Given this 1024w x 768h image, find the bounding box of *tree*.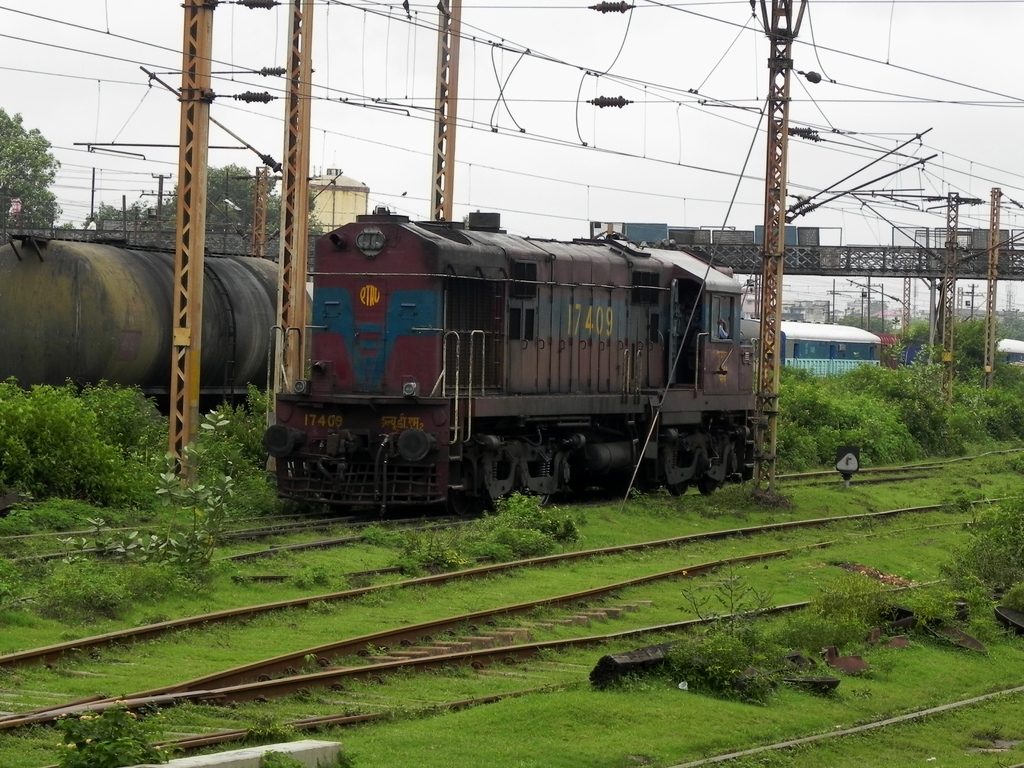
pyautogui.locateOnScreen(3, 104, 69, 214).
